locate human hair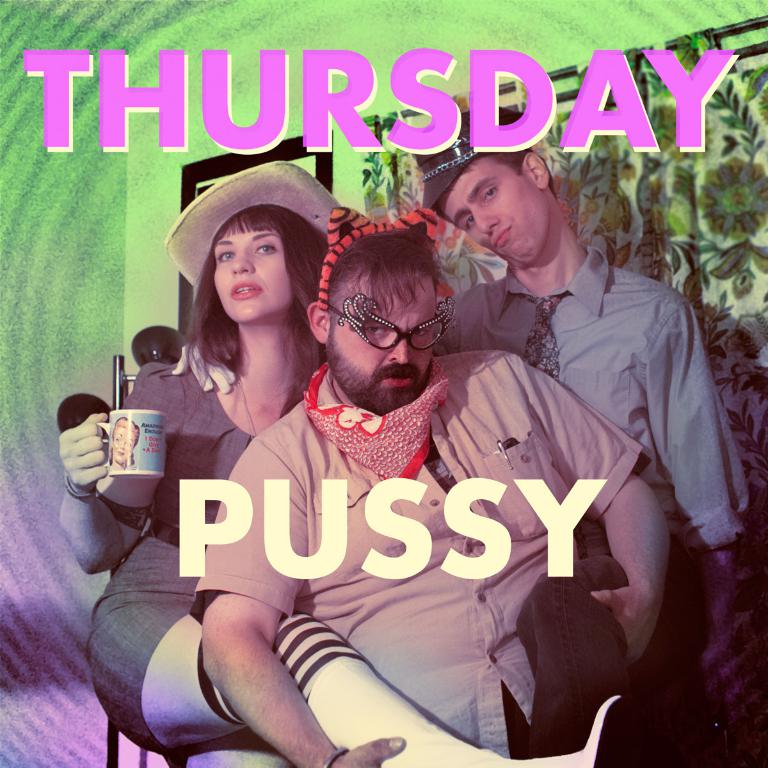
<box>106,414,141,464</box>
